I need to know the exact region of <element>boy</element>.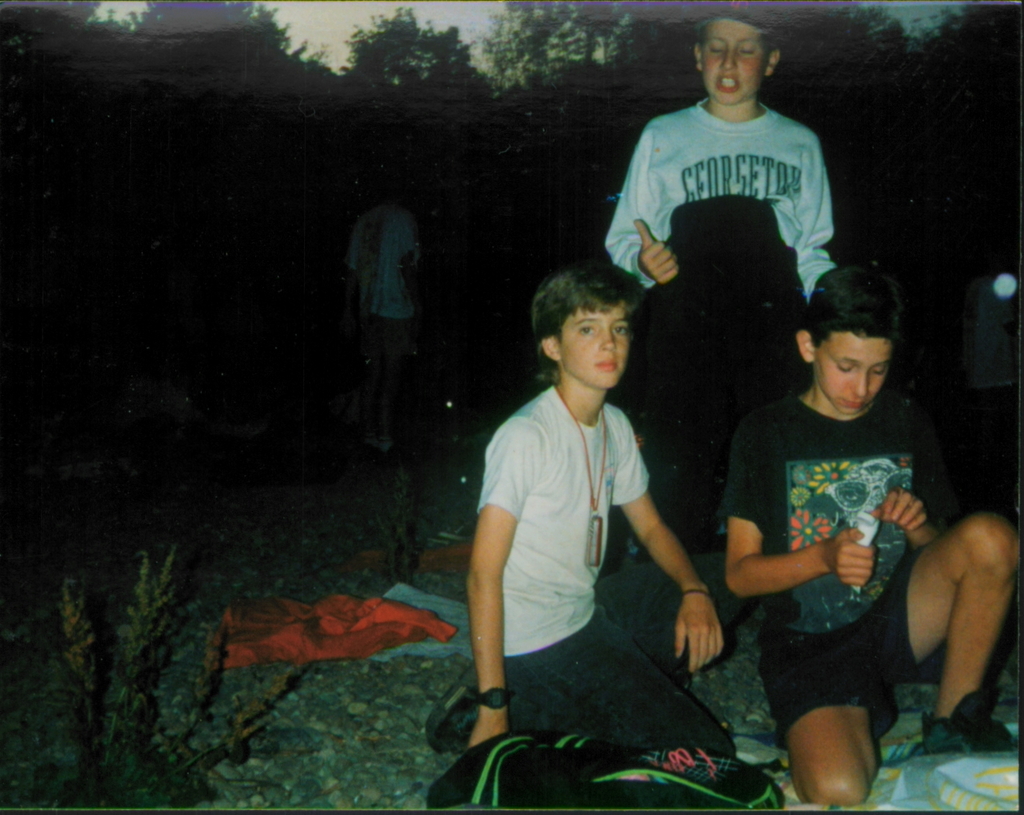
Region: 607:0:839:563.
